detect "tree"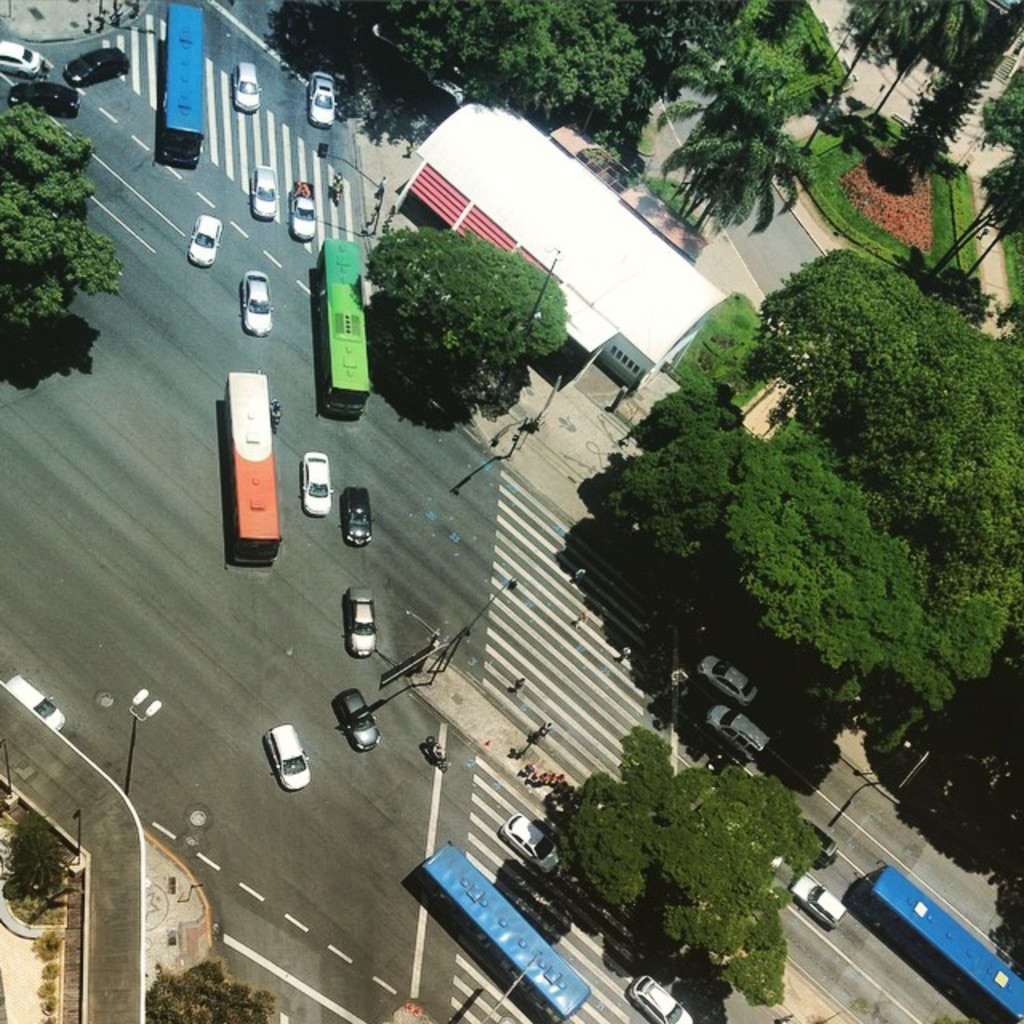
Rect(568, 725, 826, 1005)
